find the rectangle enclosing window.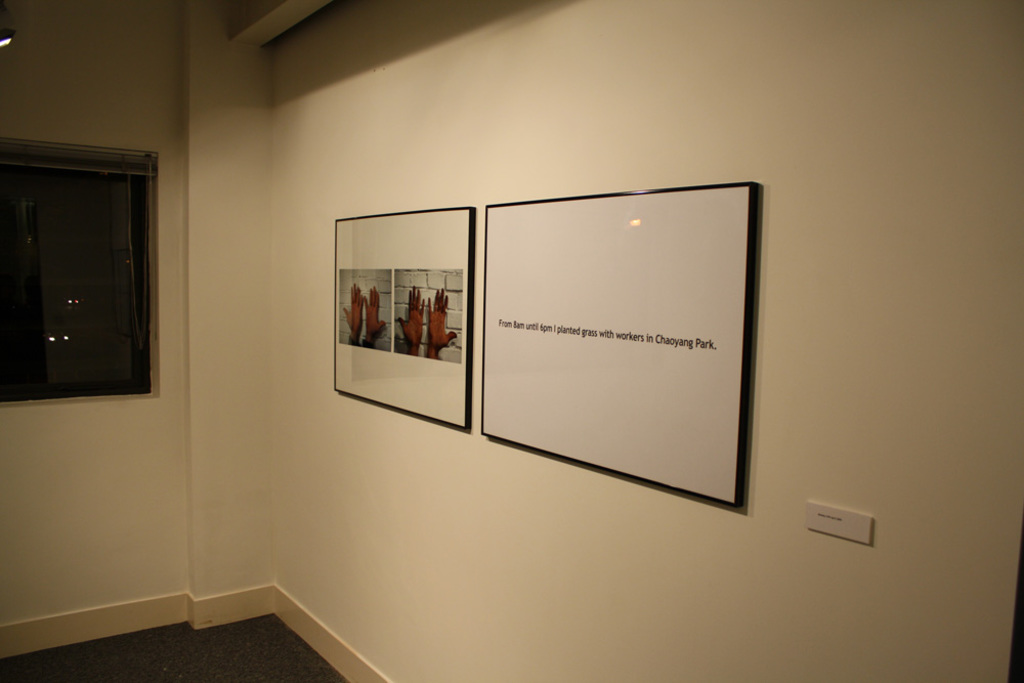
box(22, 129, 167, 409).
